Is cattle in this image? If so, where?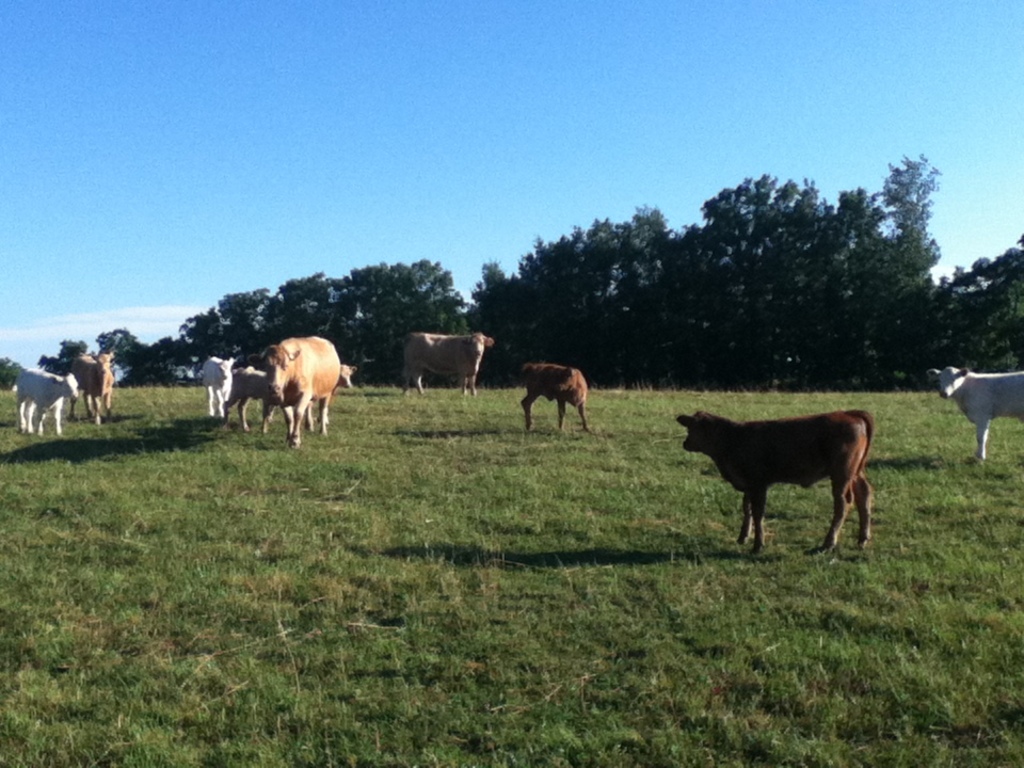
Yes, at [201, 357, 234, 418].
